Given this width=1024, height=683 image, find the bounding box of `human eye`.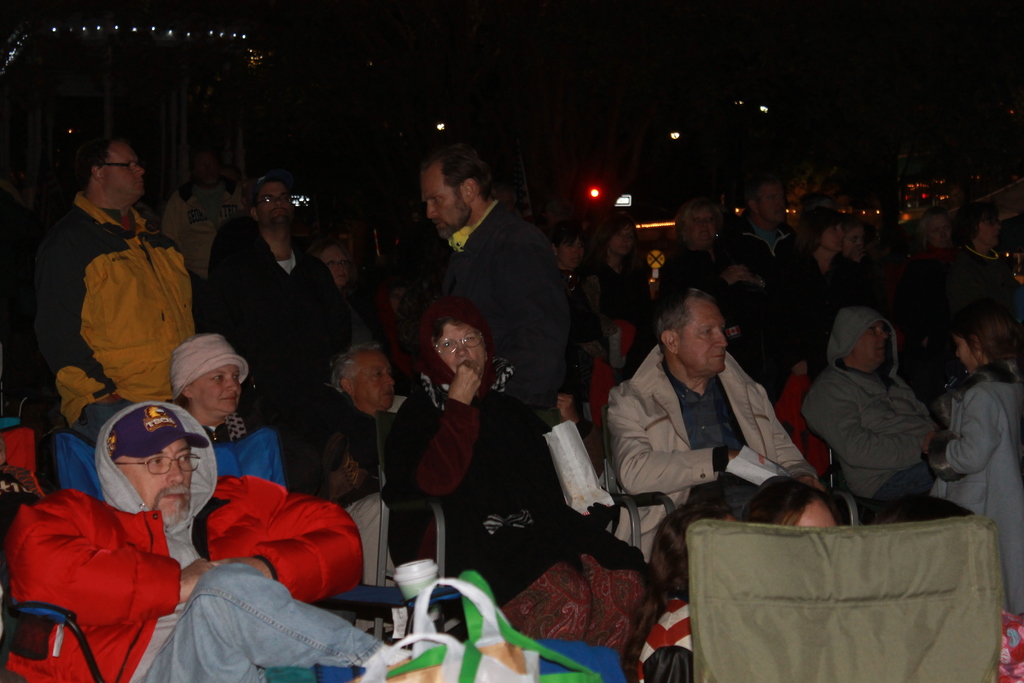
441/341/456/349.
